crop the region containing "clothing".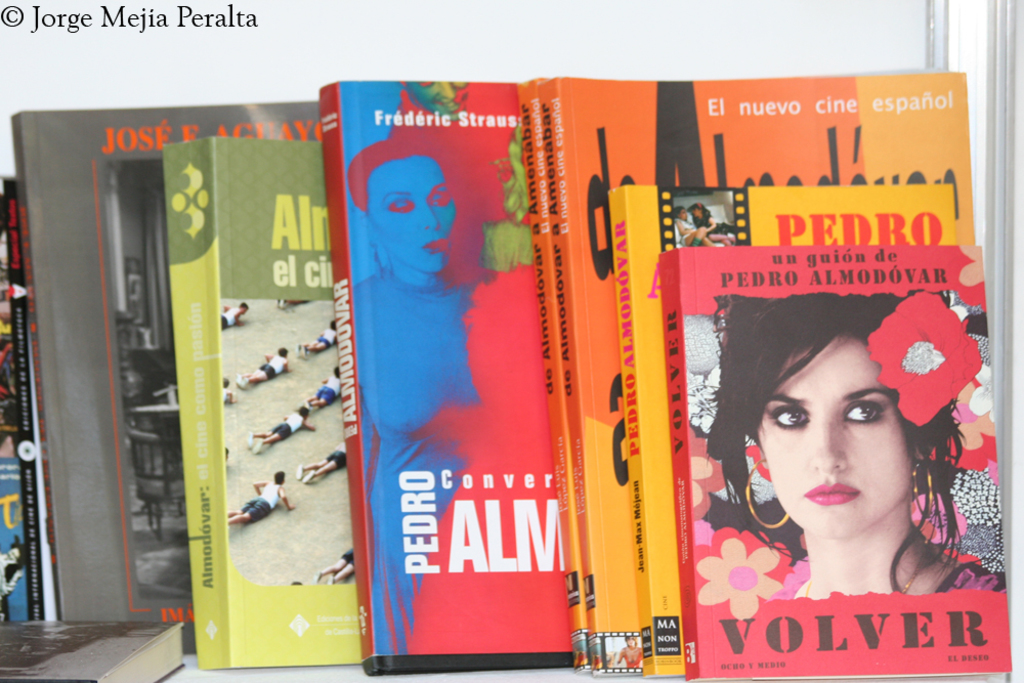
Crop region: select_region(770, 556, 1009, 599).
